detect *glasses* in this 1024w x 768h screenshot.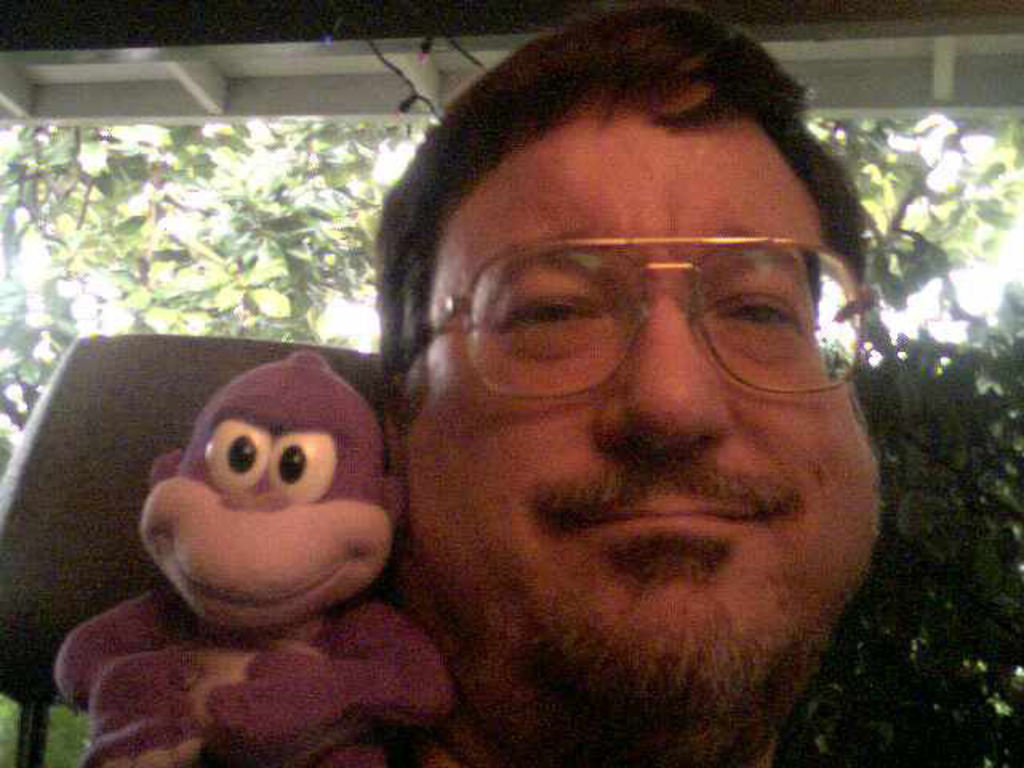
Detection: crop(405, 213, 854, 419).
